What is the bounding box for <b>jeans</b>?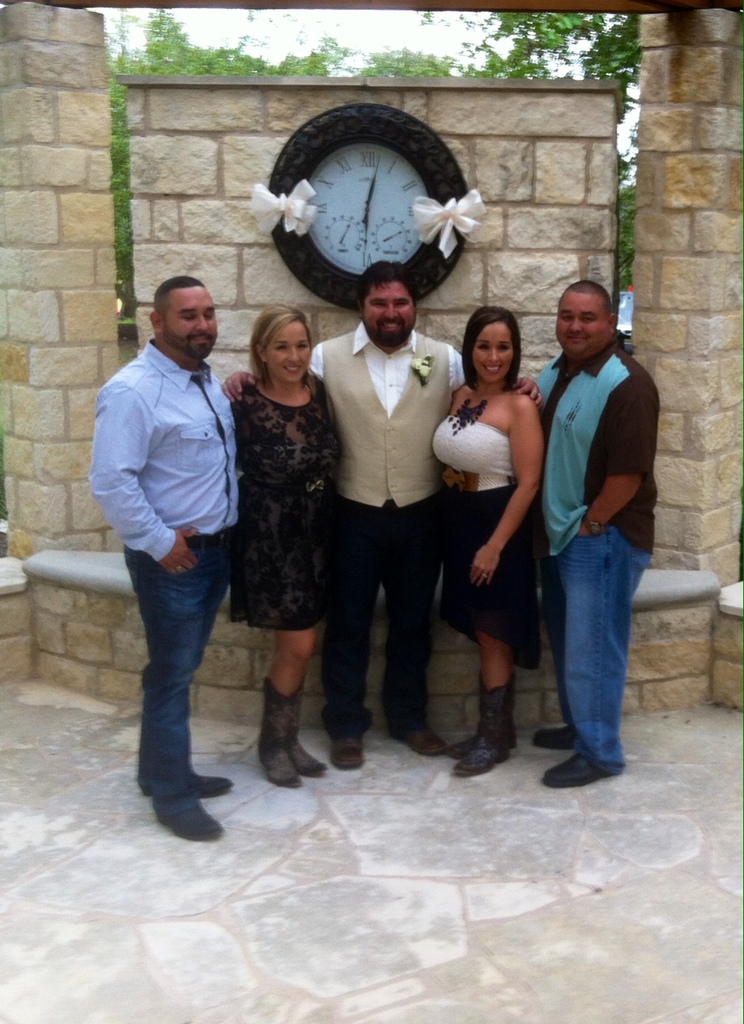
region(118, 519, 236, 838).
